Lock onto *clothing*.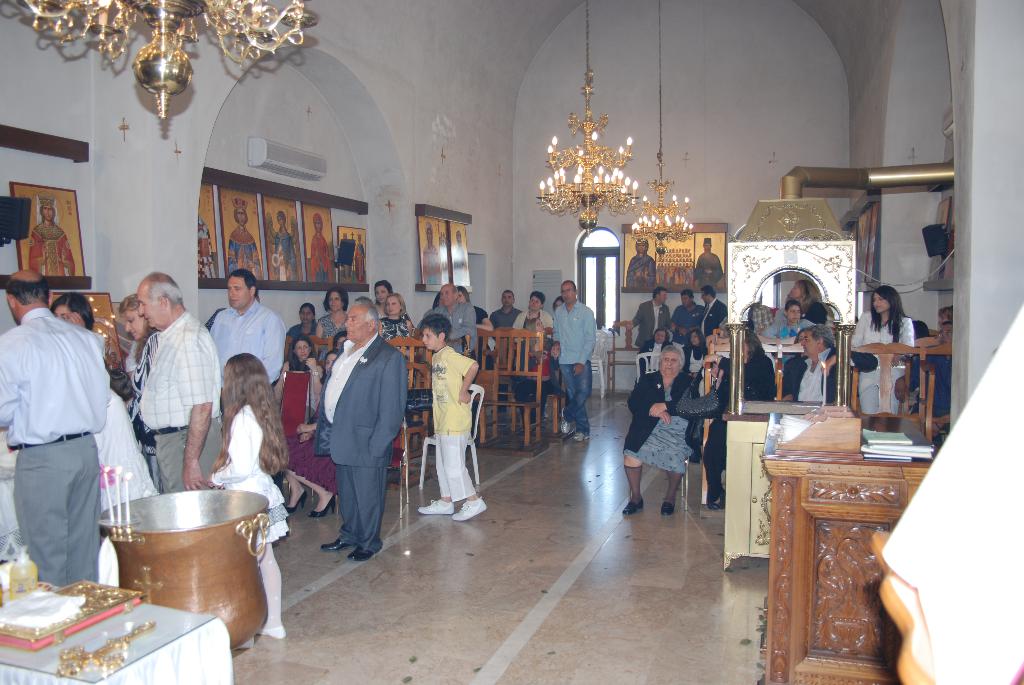
Locked: [x1=7, y1=288, x2=120, y2=614].
